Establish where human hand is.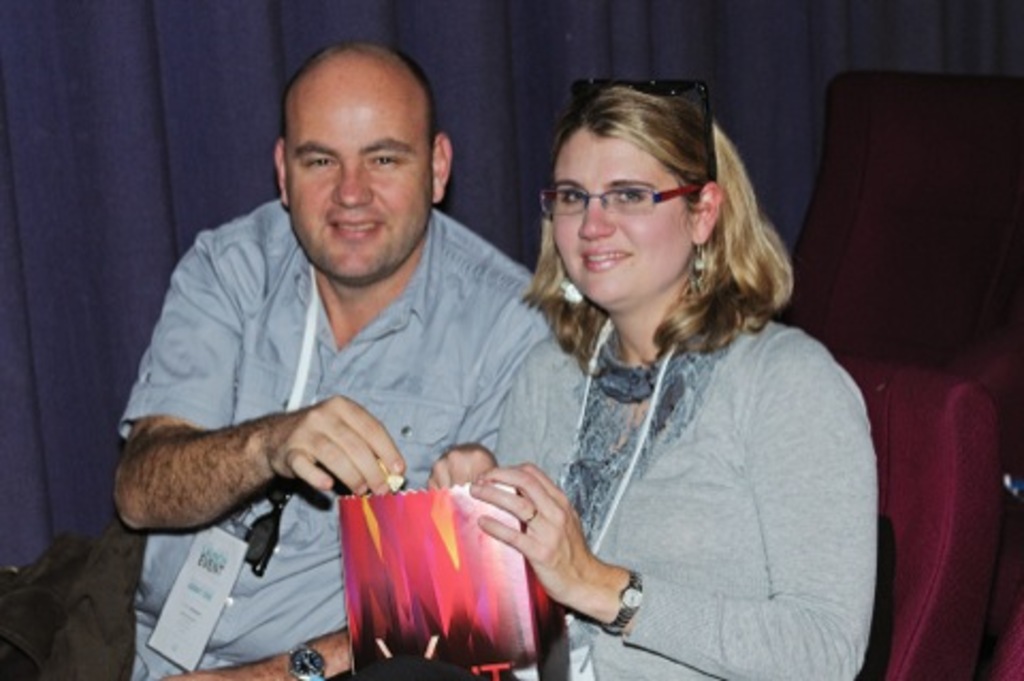
Established at [422,444,493,495].
